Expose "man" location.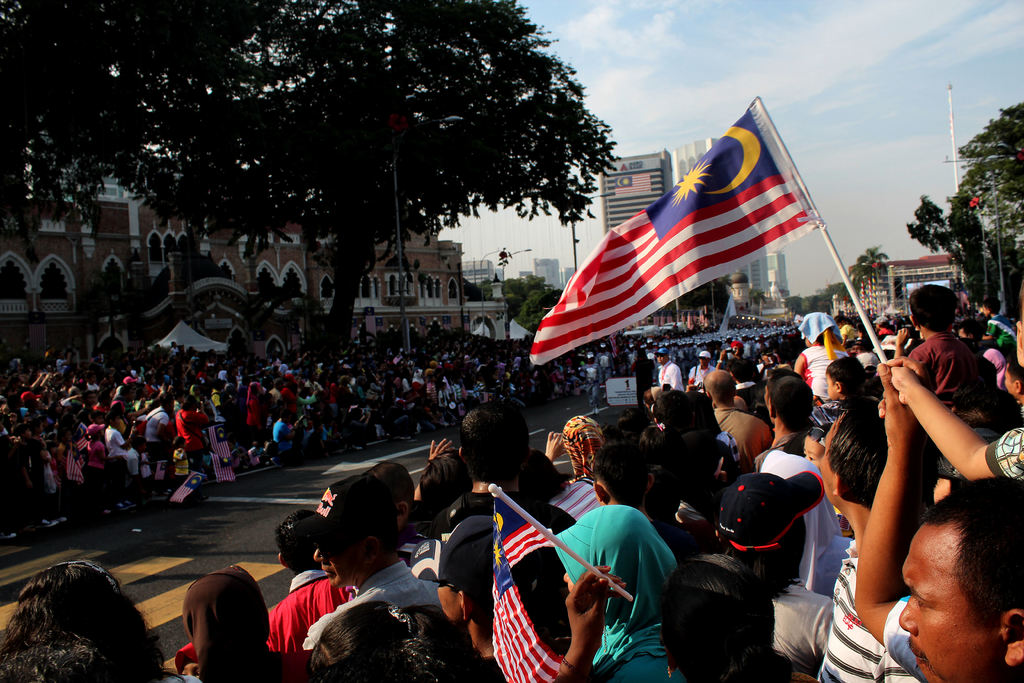
Exposed at (820,398,905,682).
